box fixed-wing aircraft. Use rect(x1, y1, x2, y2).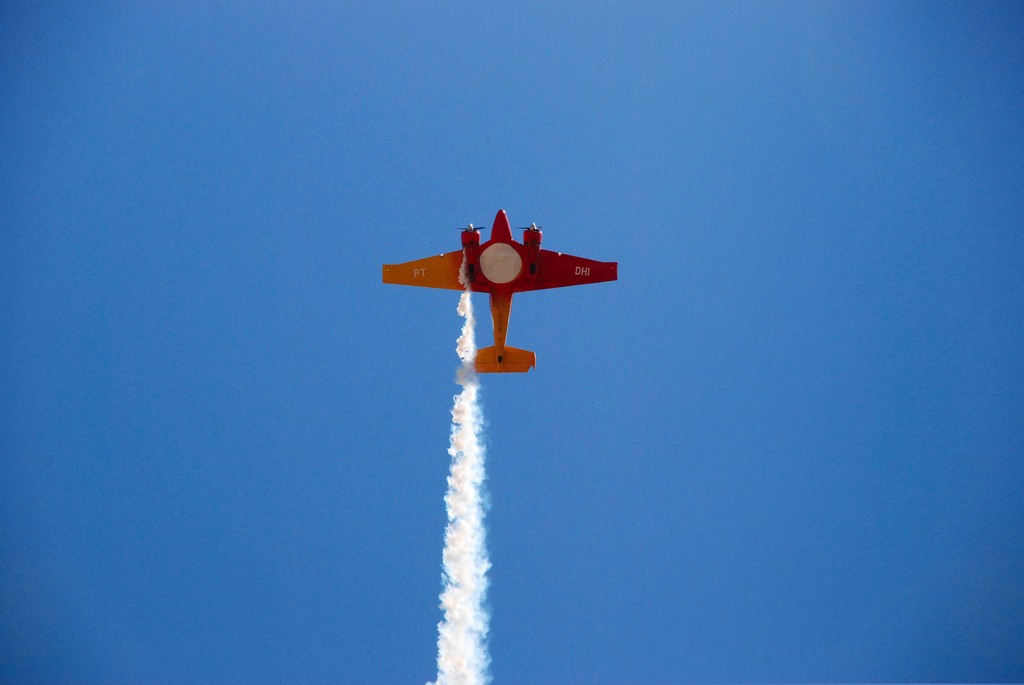
rect(381, 207, 616, 379).
